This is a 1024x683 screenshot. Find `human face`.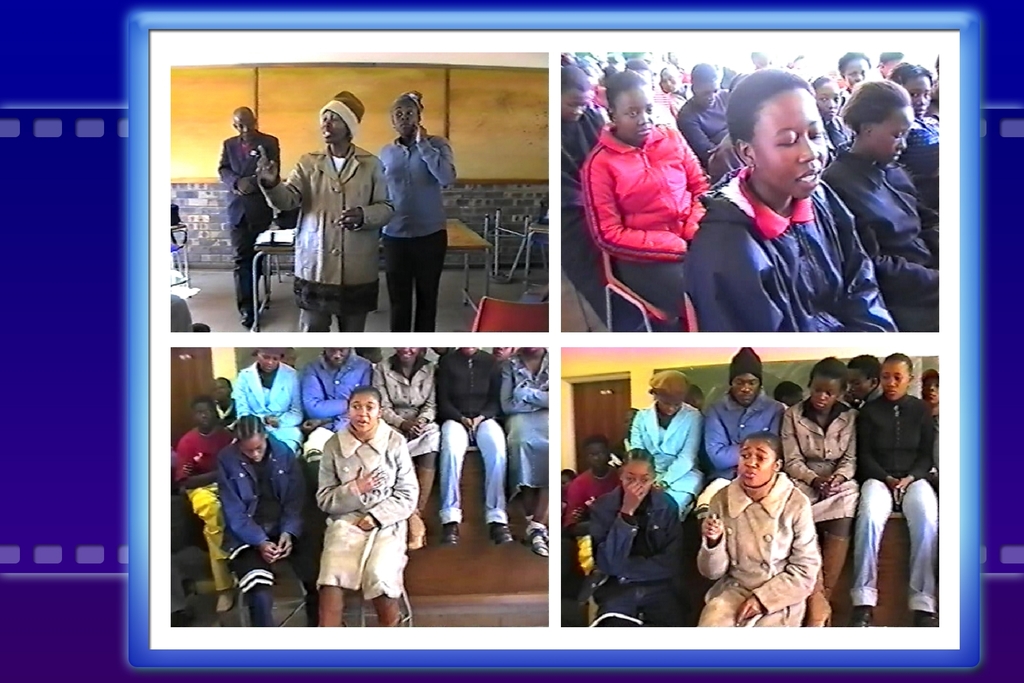
Bounding box: x1=902 y1=75 x2=927 y2=122.
